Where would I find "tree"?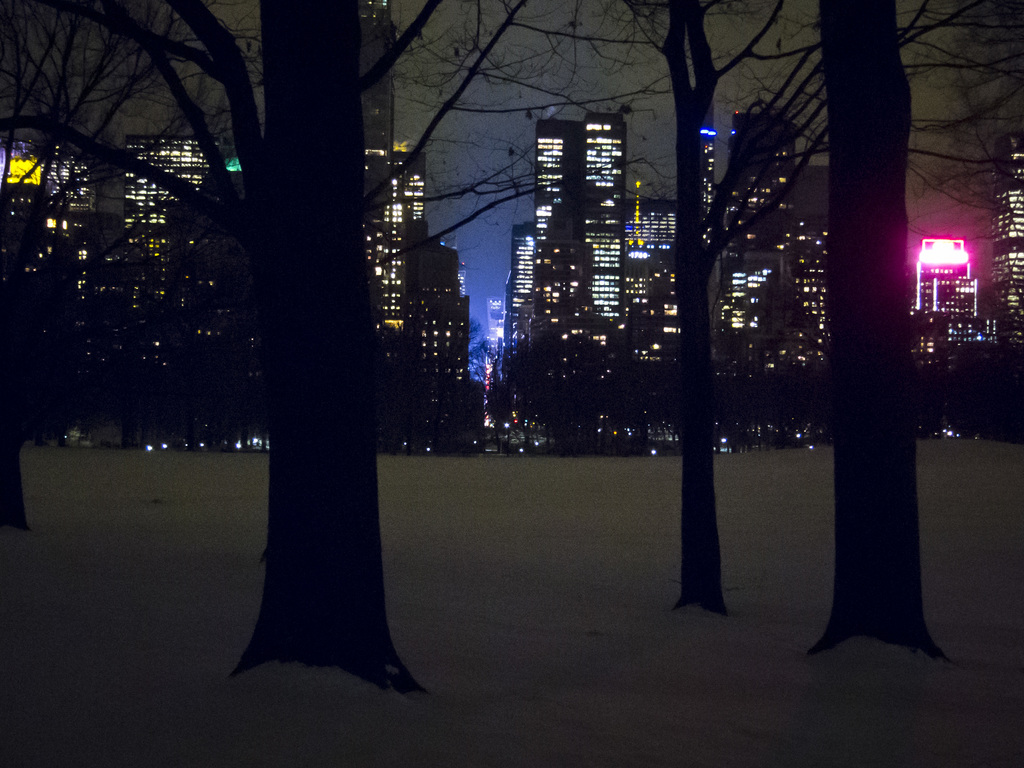
At bbox=(35, 5, 589, 692).
